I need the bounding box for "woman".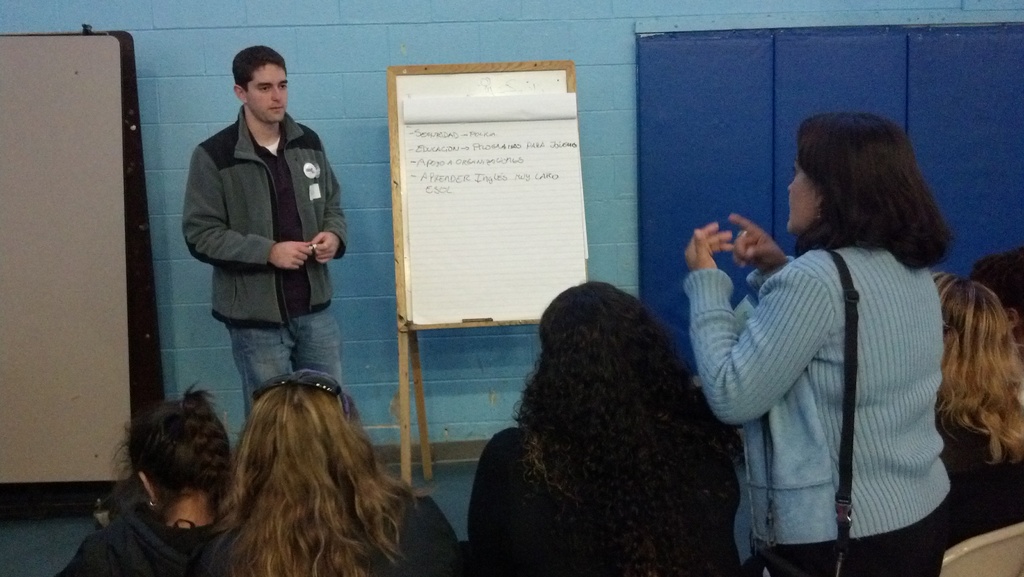
Here it is: (687,112,973,571).
